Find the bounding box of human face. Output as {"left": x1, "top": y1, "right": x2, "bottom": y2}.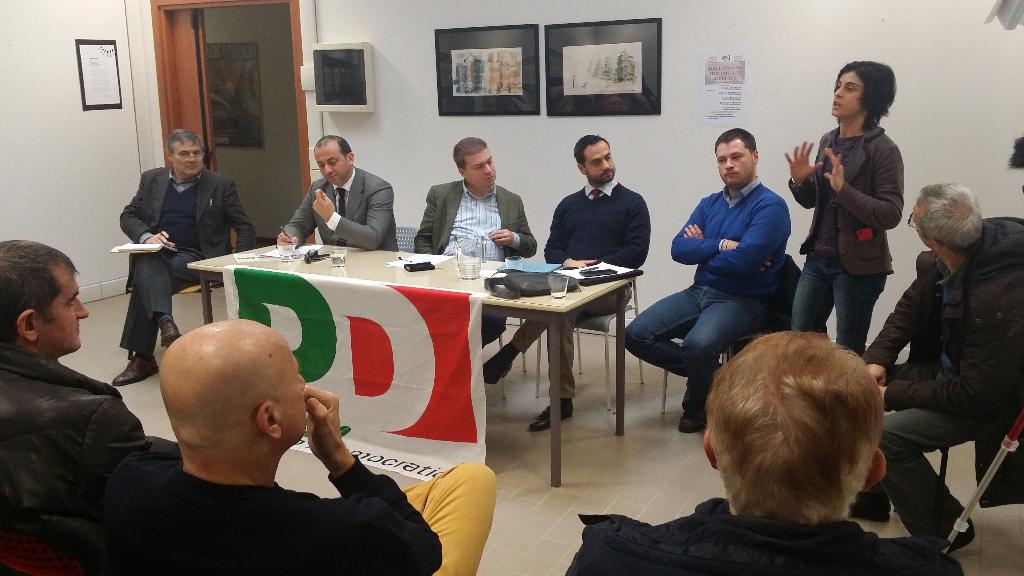
{"left": 315, "top": 145, "right": 348, "bottom": 184}.
